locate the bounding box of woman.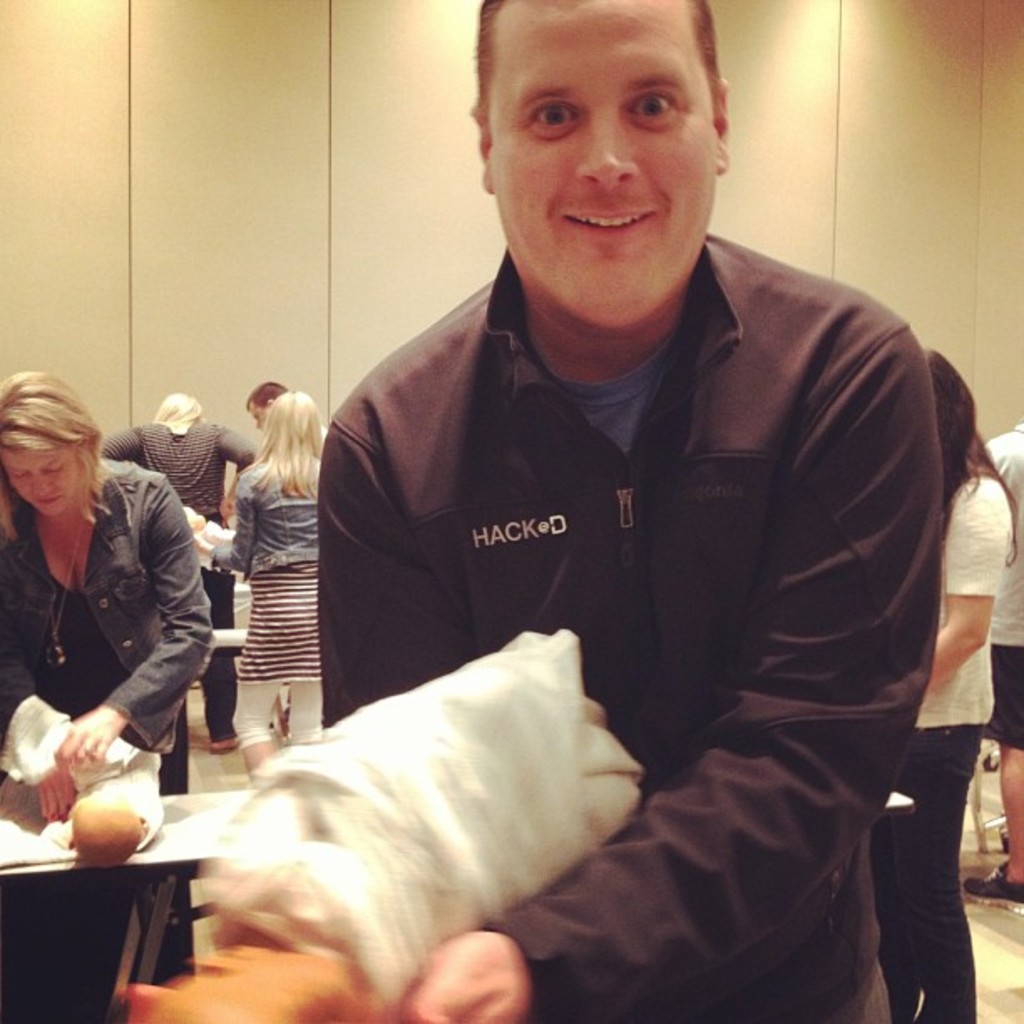
Bounding box: 0 376 202 795.
